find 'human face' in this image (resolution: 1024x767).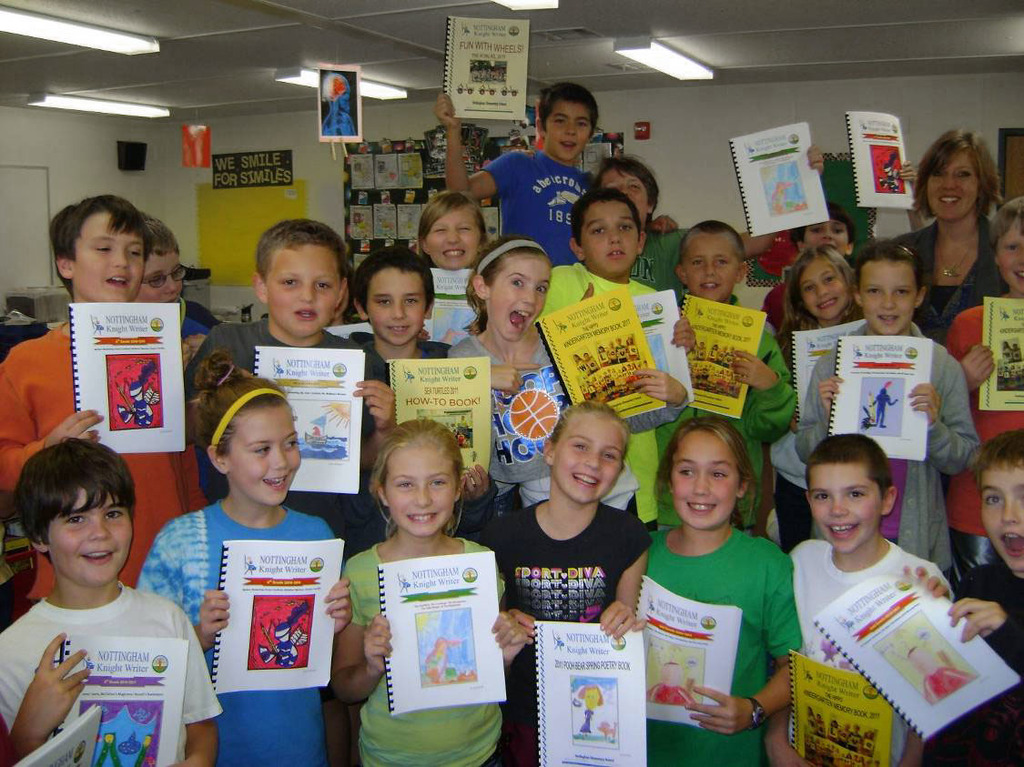
crop(807, 467, 879, 556).
